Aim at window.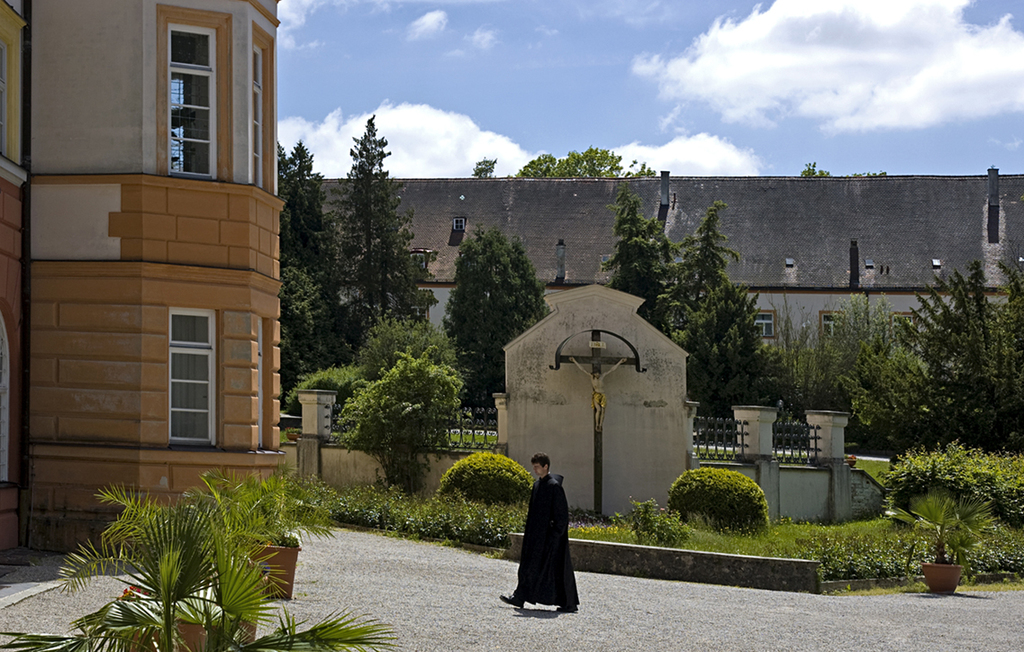
Aimed at detection(173, 306, 215, 448).
